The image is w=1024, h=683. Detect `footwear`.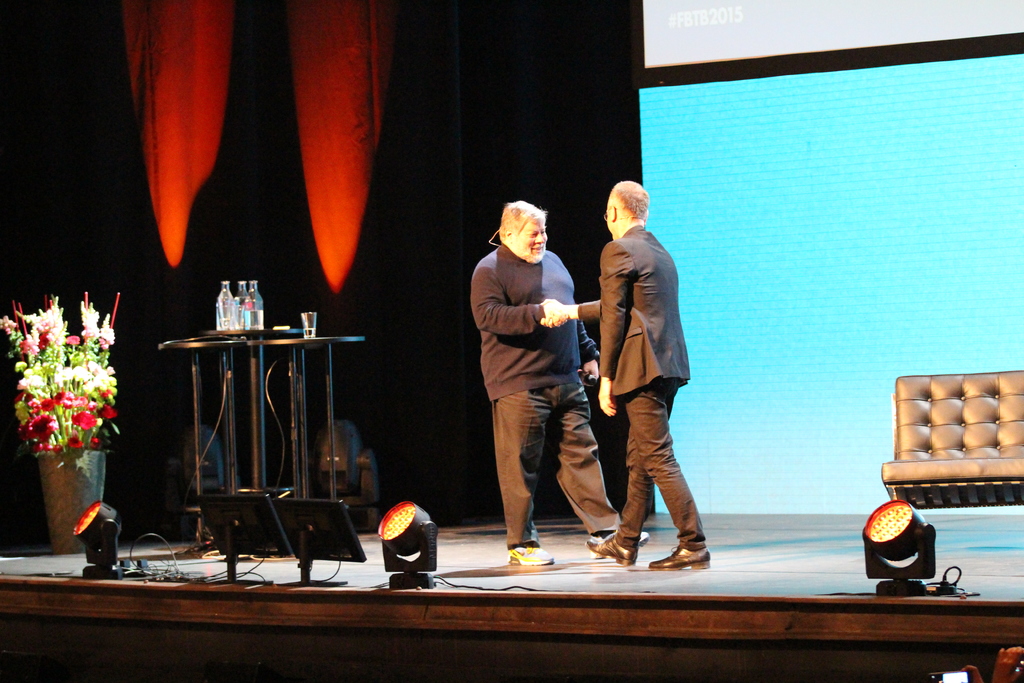
Detection: bbox=(645, 544, 712, 572).
